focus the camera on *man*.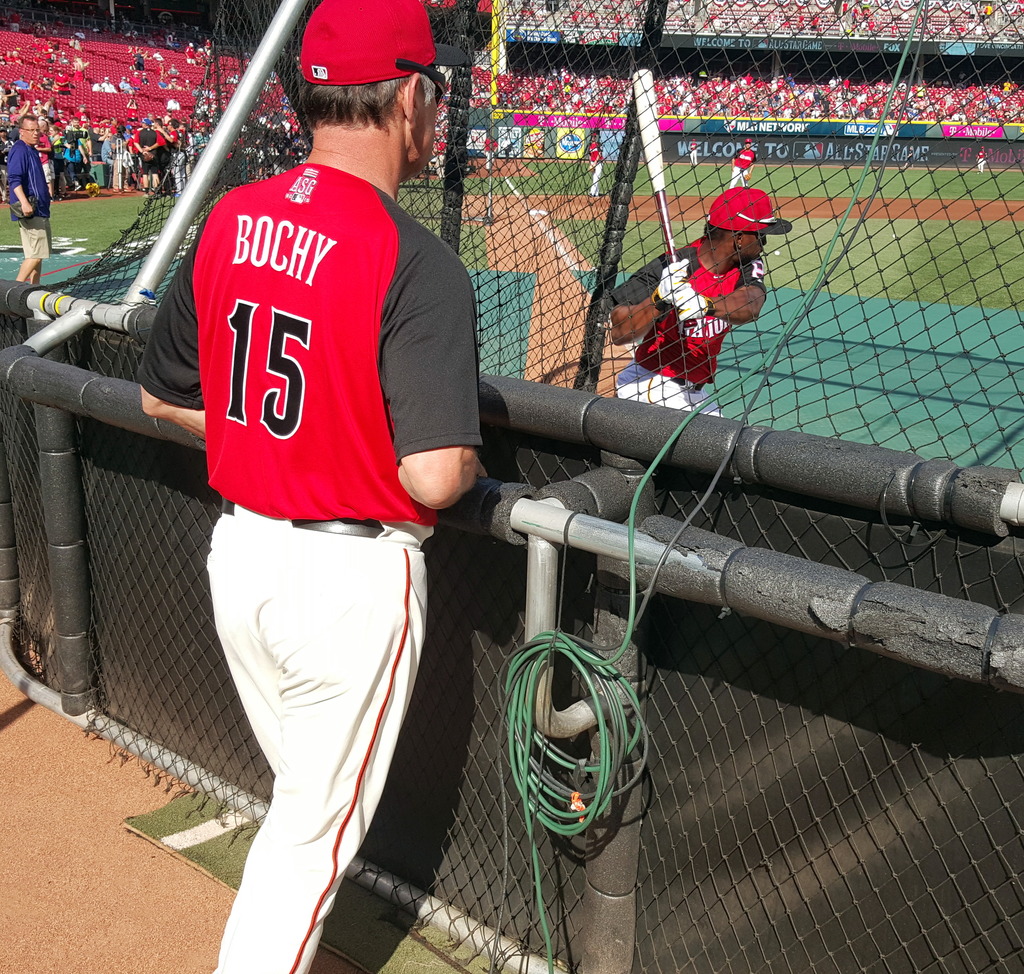
Focus region: 431,135,450,175.
